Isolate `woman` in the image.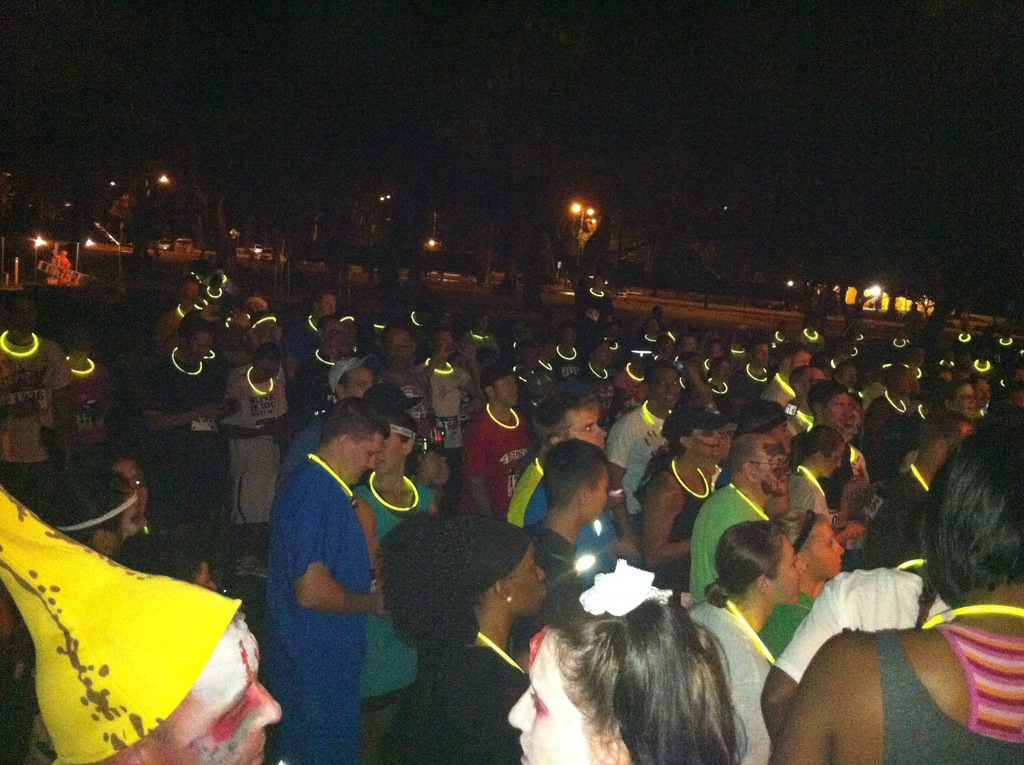
Isolated region: <region>374, 516, 545, 764</region>.
